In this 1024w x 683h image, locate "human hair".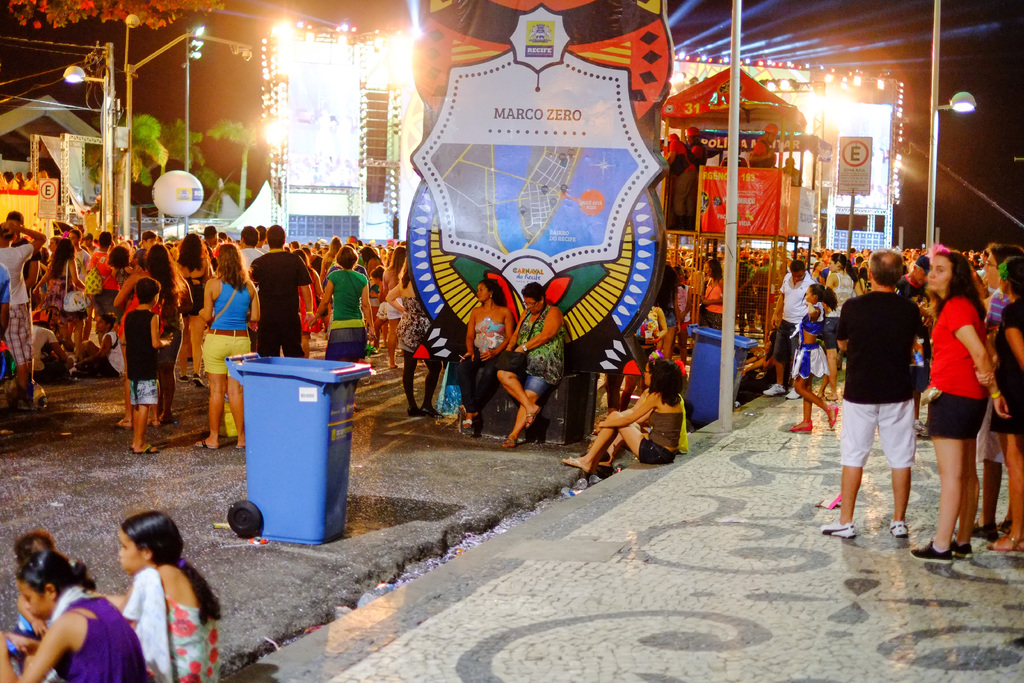
Bounding box: locate(18, 532, 60, 556).
